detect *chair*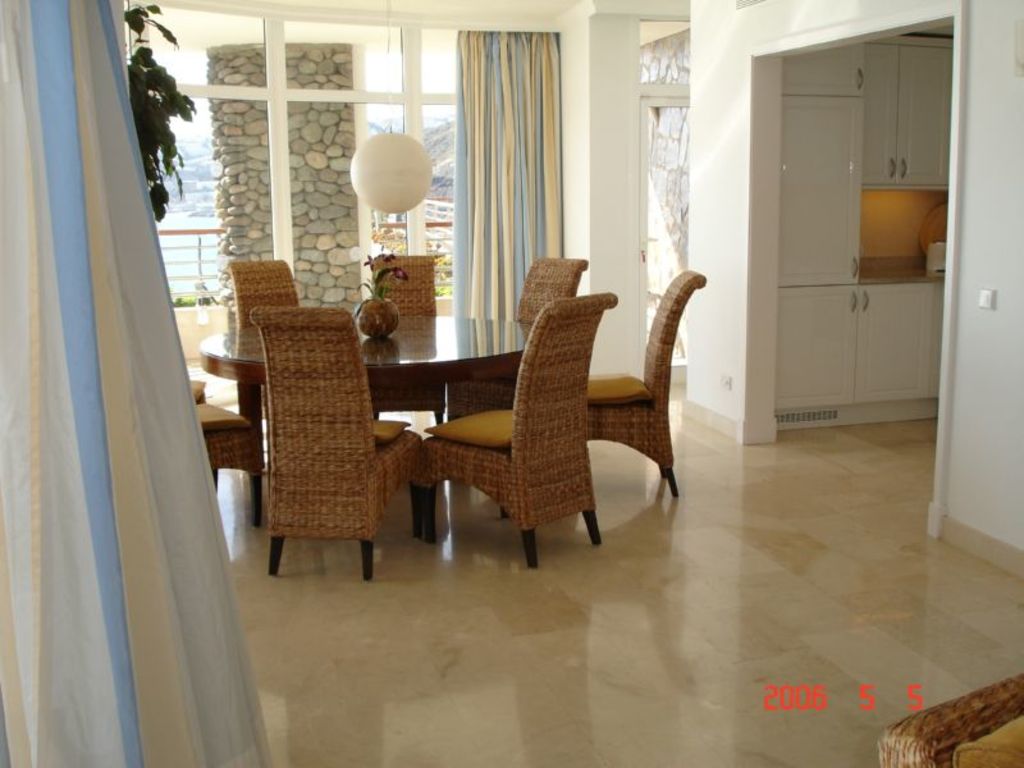
bbox=[867, 668, 1023, 767]
